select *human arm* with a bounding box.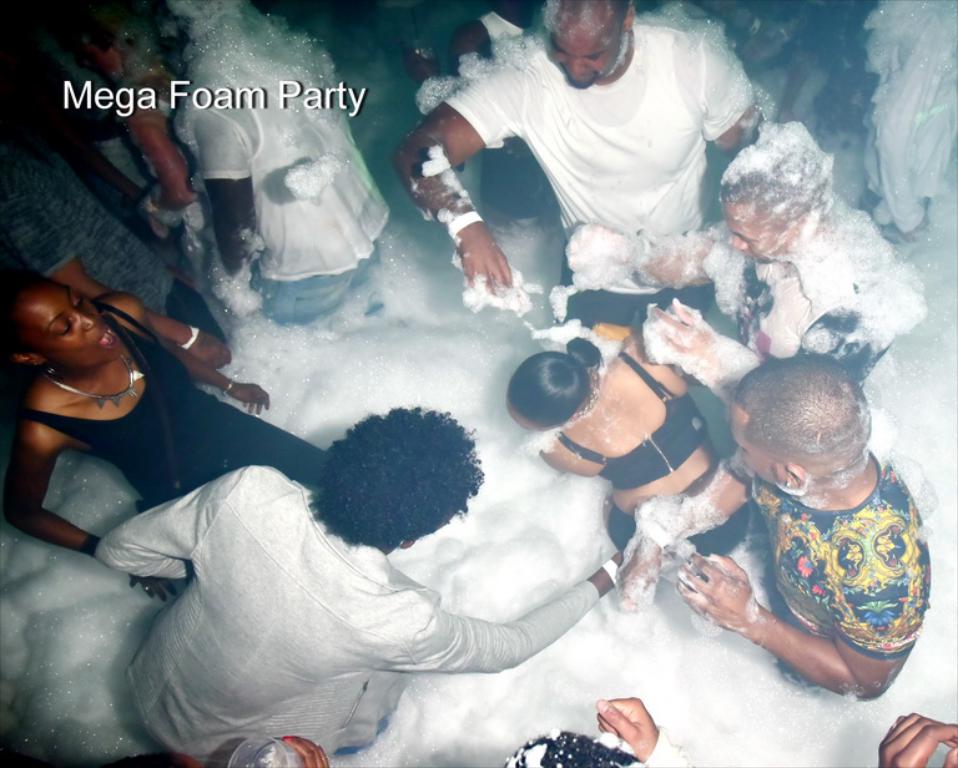
122, 91, 198, 242.
